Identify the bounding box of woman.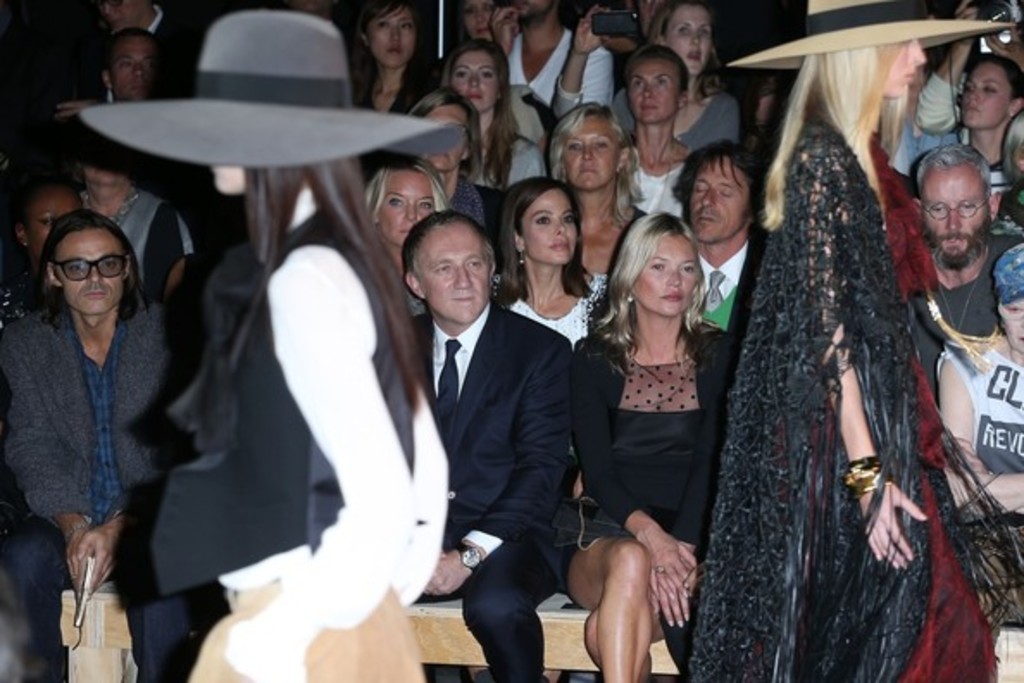
{"x1": 493, "y1": 176, "x2": 614, "y2": 347}.
